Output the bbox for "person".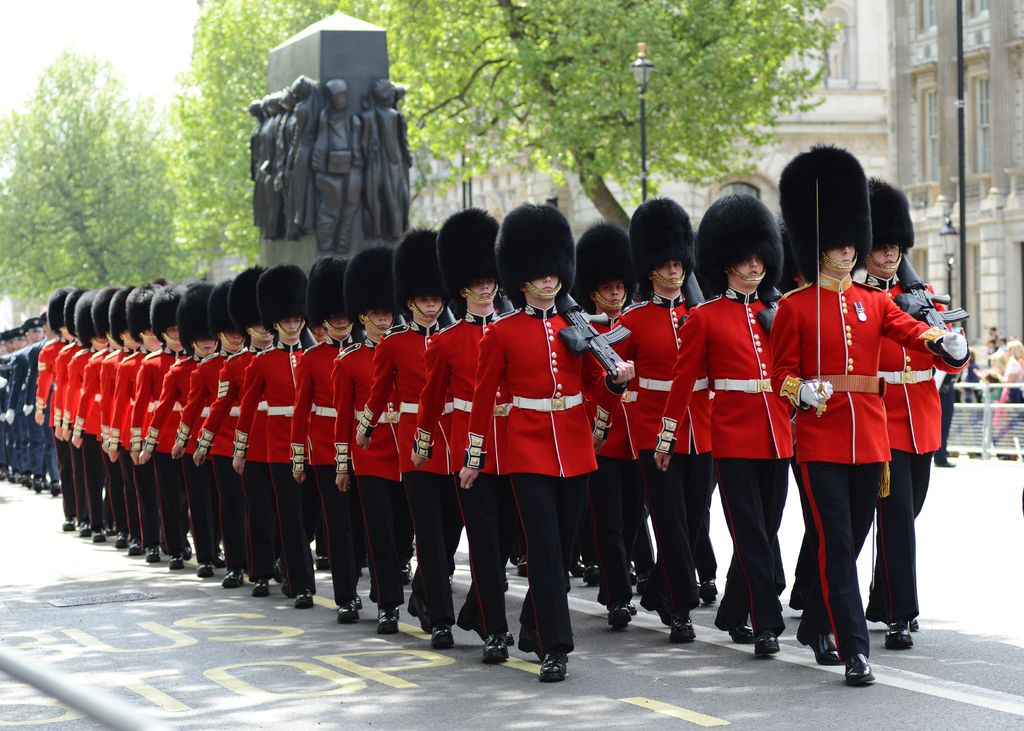
(left=572, top=218, right=631, bottom=632).
